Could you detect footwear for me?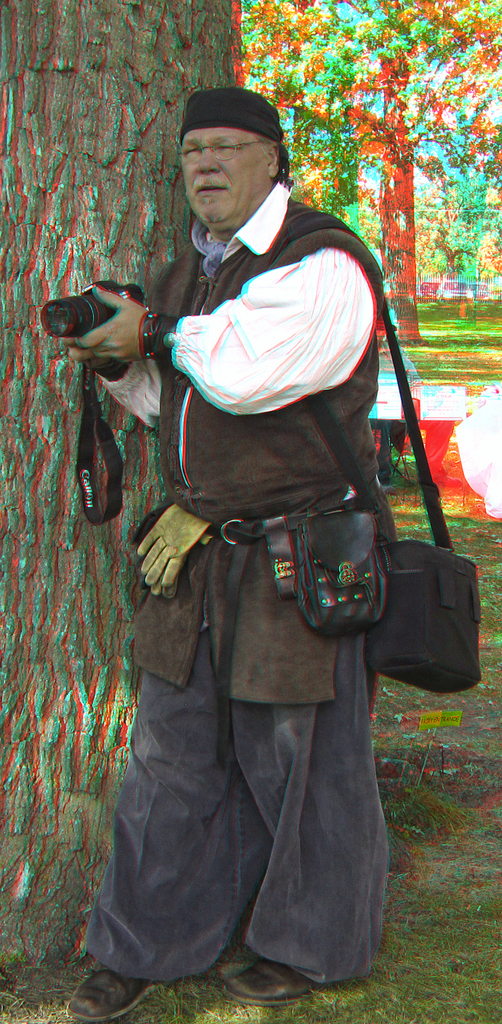
Detection result: crop(52, 963, 154, 1023).
